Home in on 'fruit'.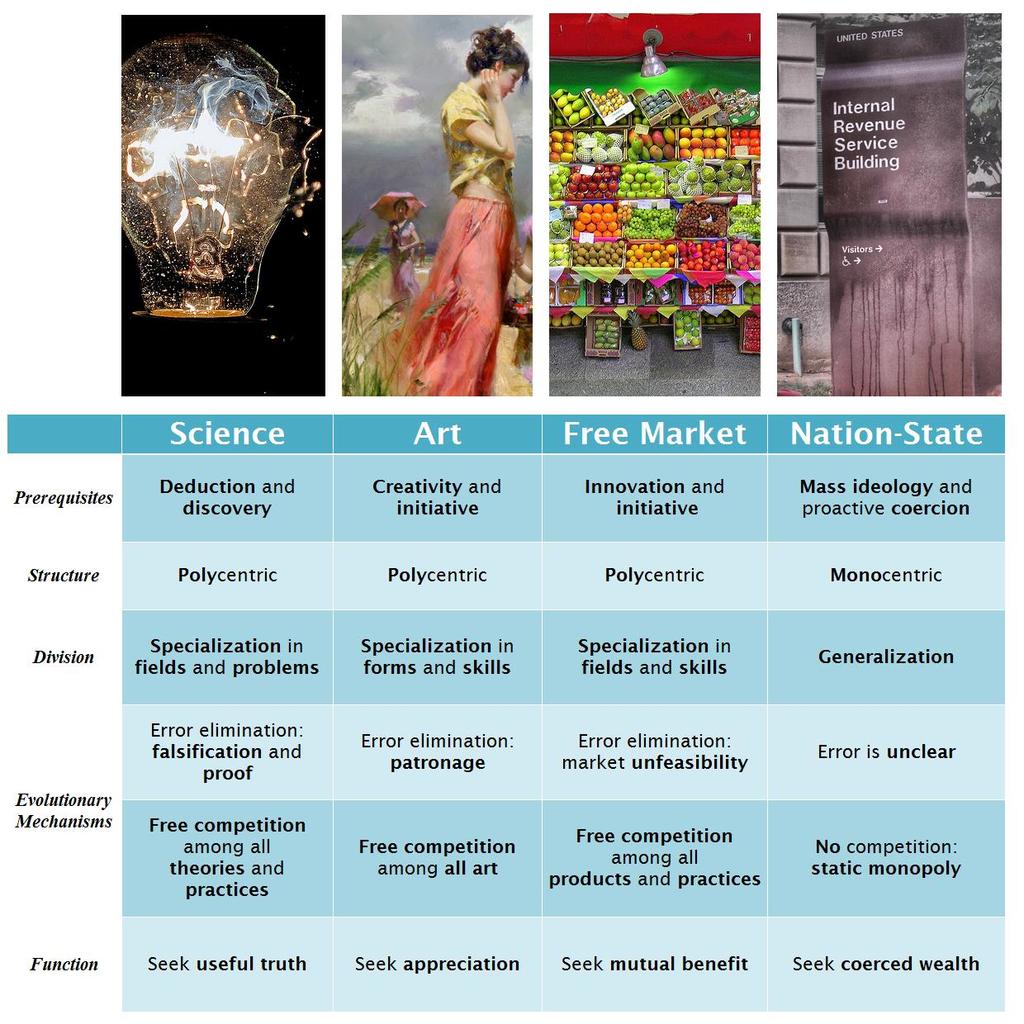
Homed in at BBox(615, 164, 667, 197).
